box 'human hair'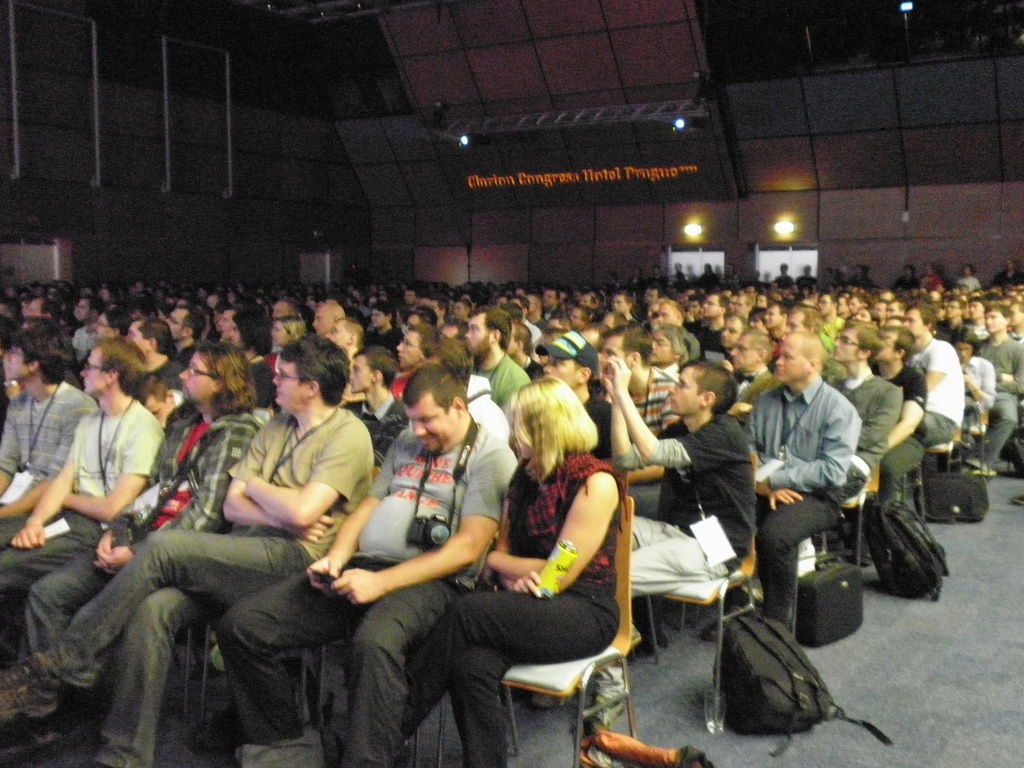
{"left": 195, "top": 340, "right": 252, "bottom": 416}
